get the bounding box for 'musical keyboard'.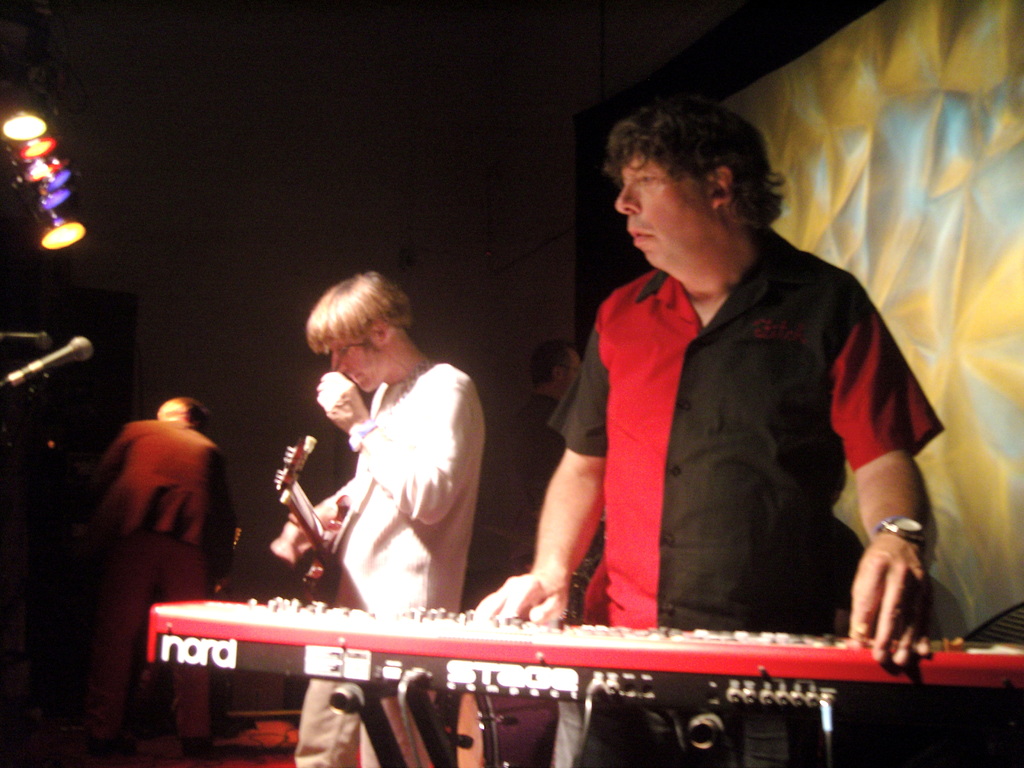
<region>138, 566, 1023, 763</region>.
